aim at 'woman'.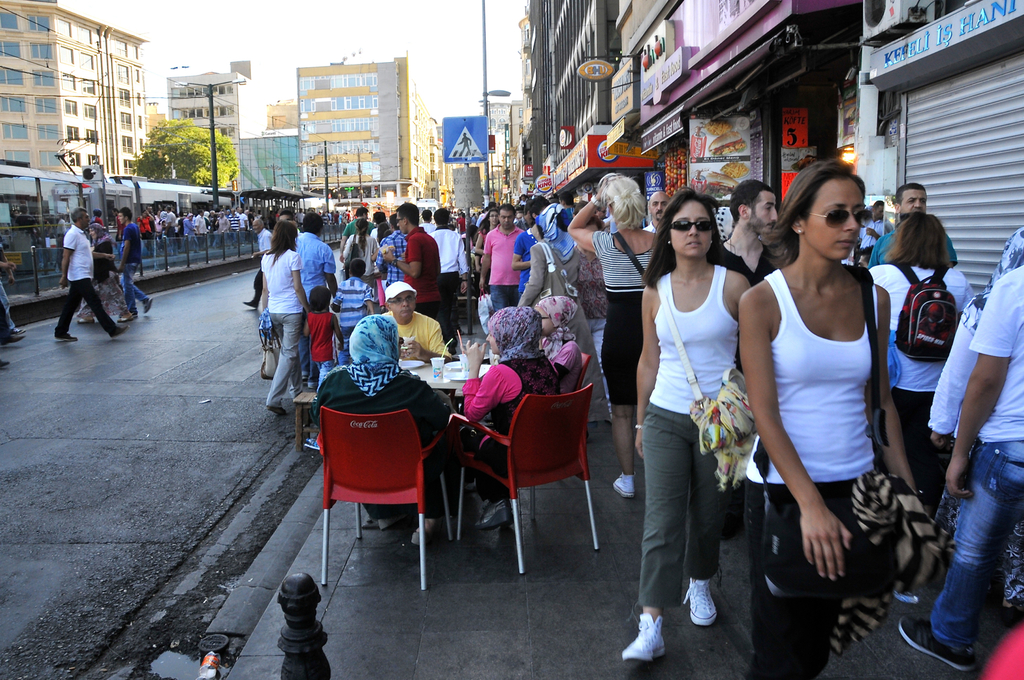
Aimed at pyautogui.locateOnScreen(342, 217, 378, 253).
